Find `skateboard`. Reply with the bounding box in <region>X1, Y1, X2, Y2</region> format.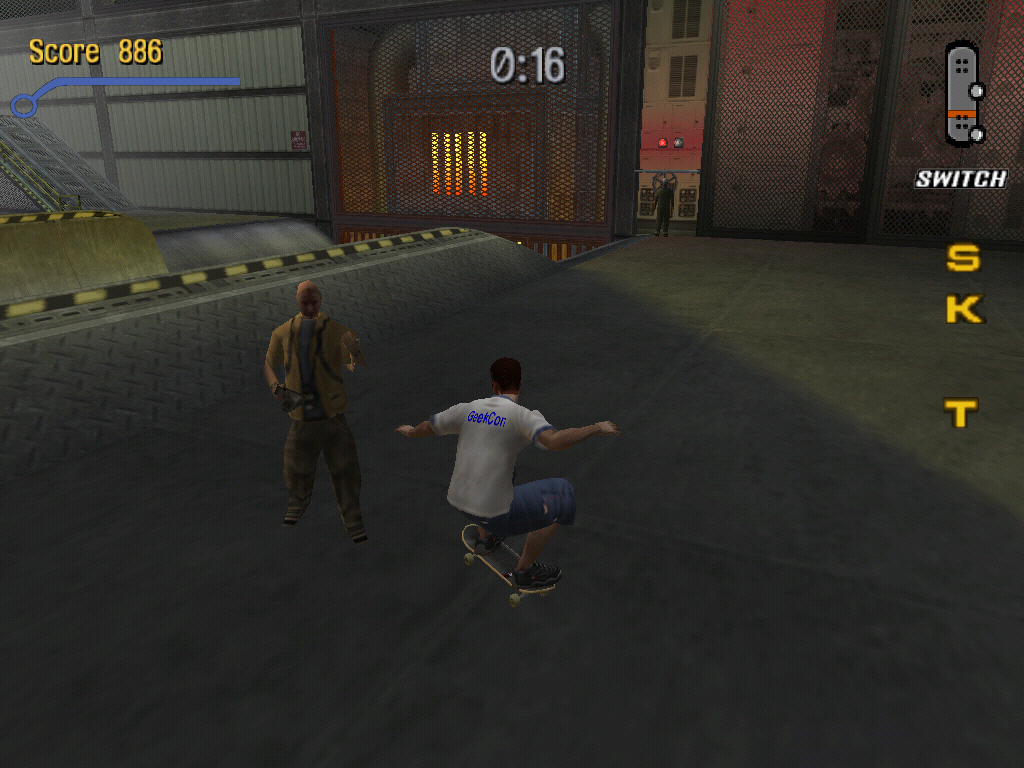
<region>463, 519, 556, 609</region>.
